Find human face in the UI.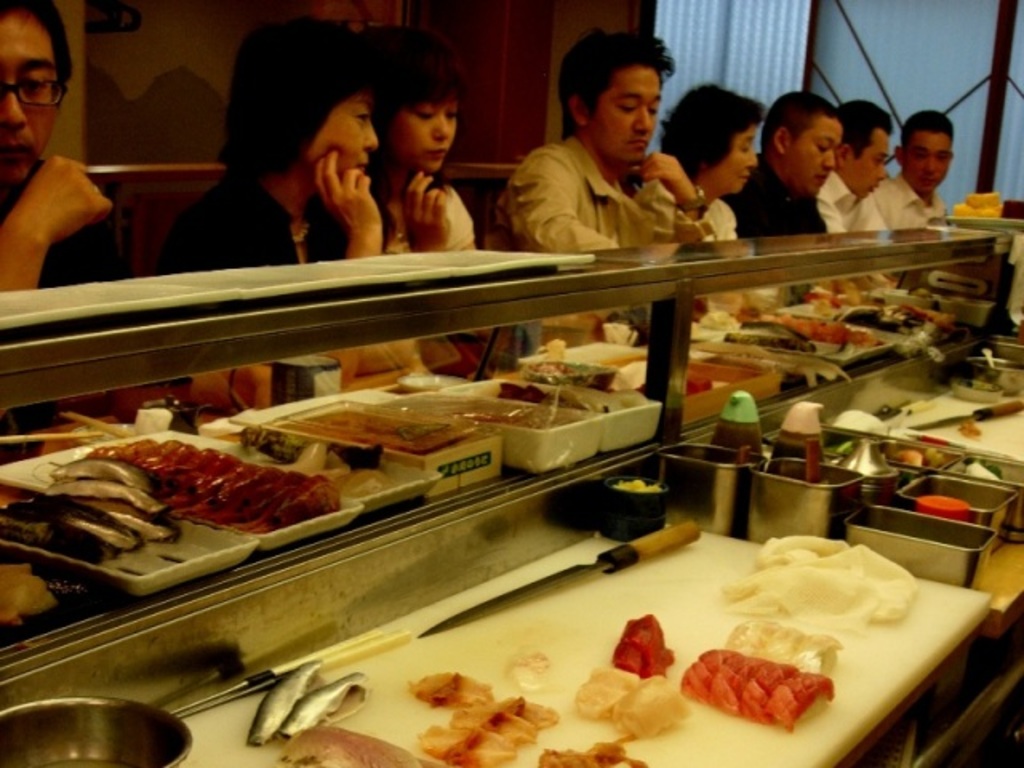
UI element at bbox=[594, 66, 661, 160].
